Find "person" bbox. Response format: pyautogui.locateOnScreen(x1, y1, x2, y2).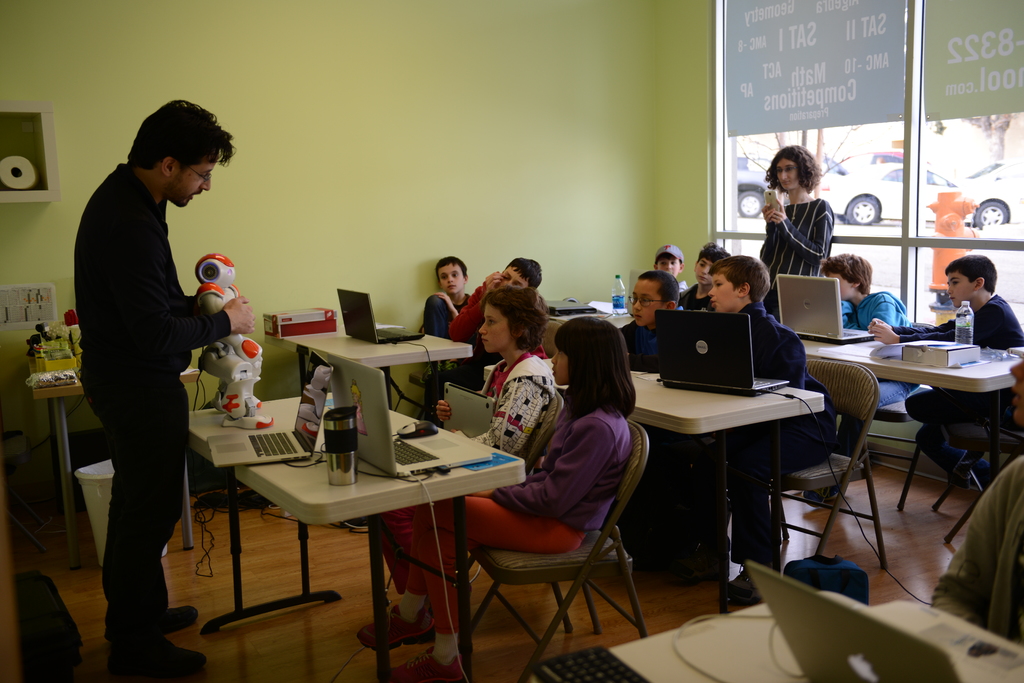
pyautogui.locateOnScreen(815, 243, 922, 406).
